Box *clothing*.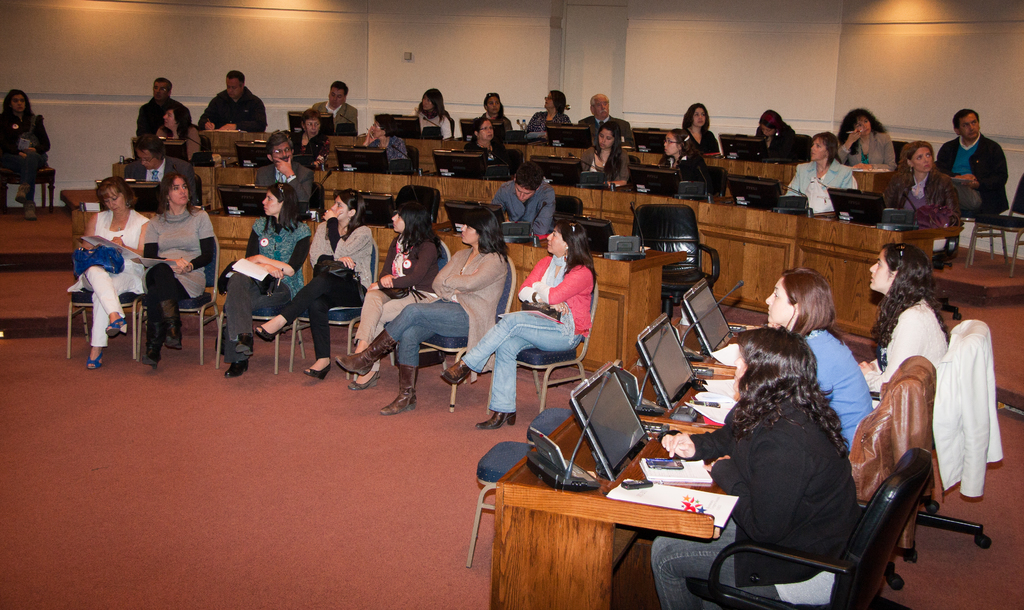
BBox(311, 95, 356, 126).
